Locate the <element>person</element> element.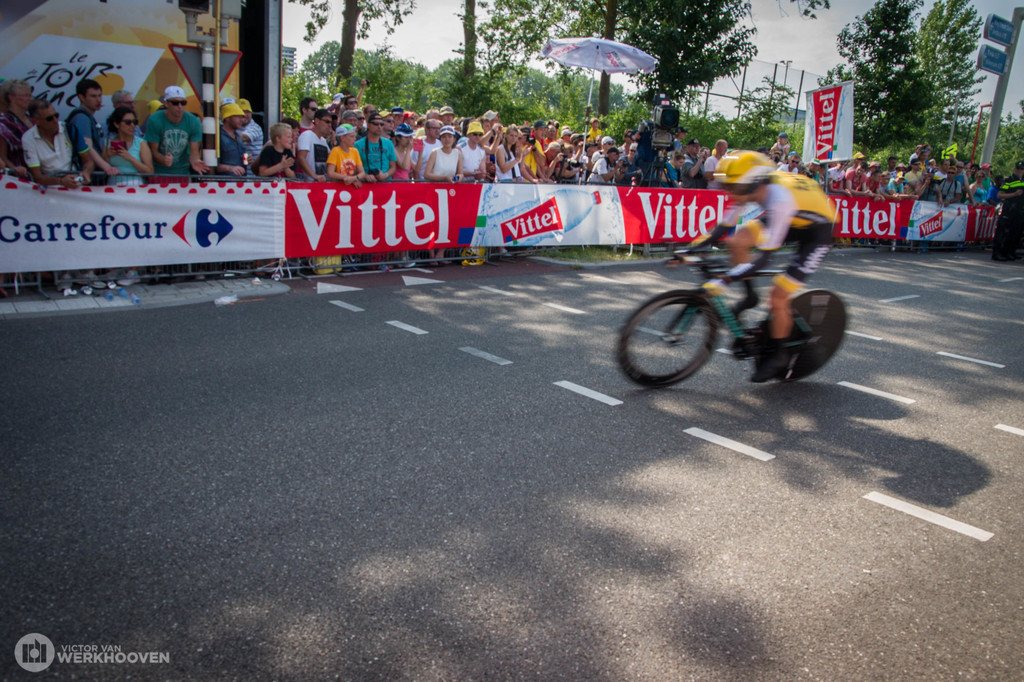
Element bbox: (left=590, top=120, right=602, bottom=143).
